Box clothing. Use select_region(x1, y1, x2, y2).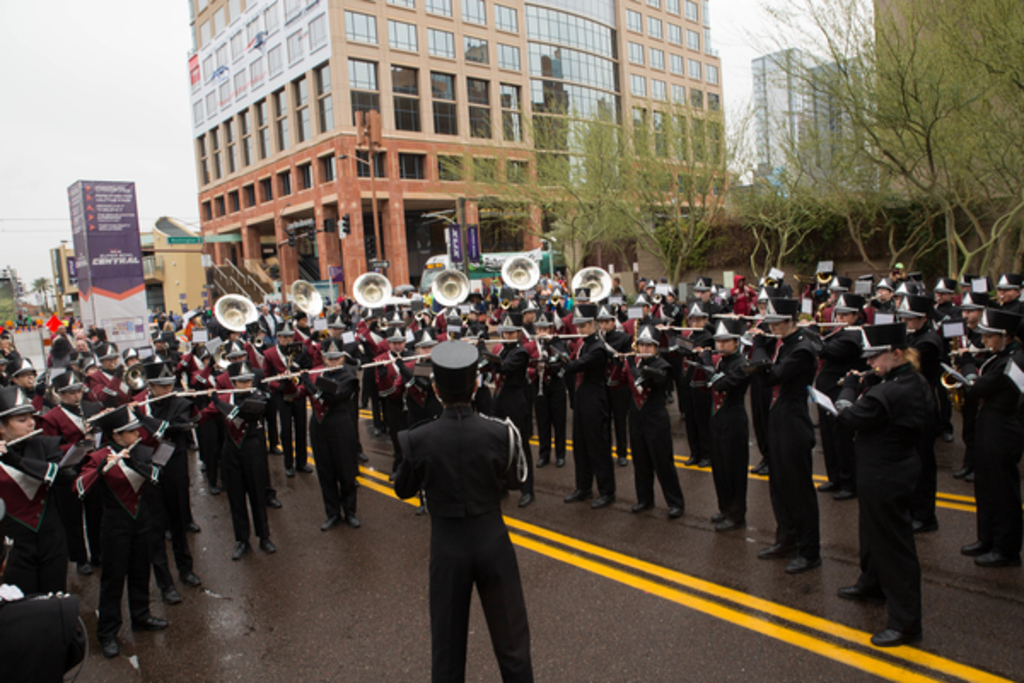
select_region(208, 379, 259, 533).
